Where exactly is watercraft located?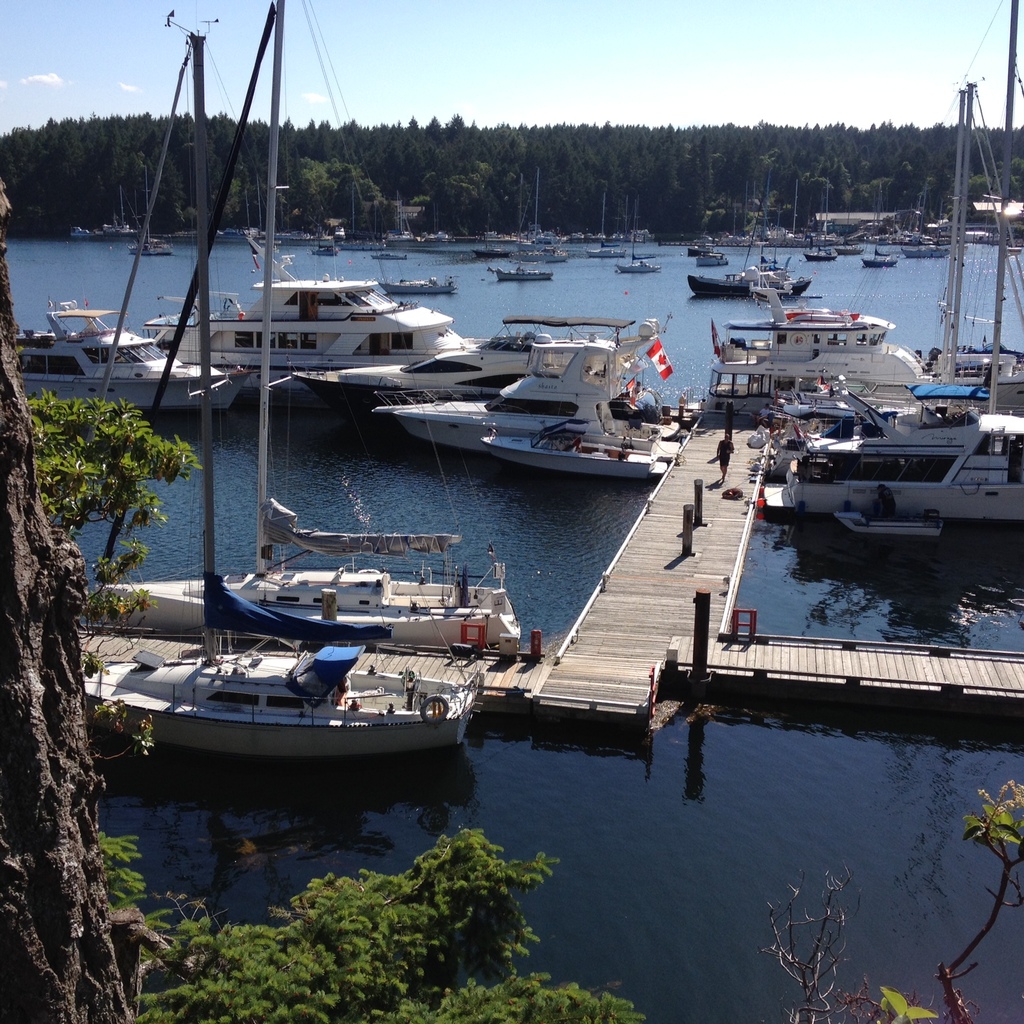
Its bounding box is [922,346,1023,409].
